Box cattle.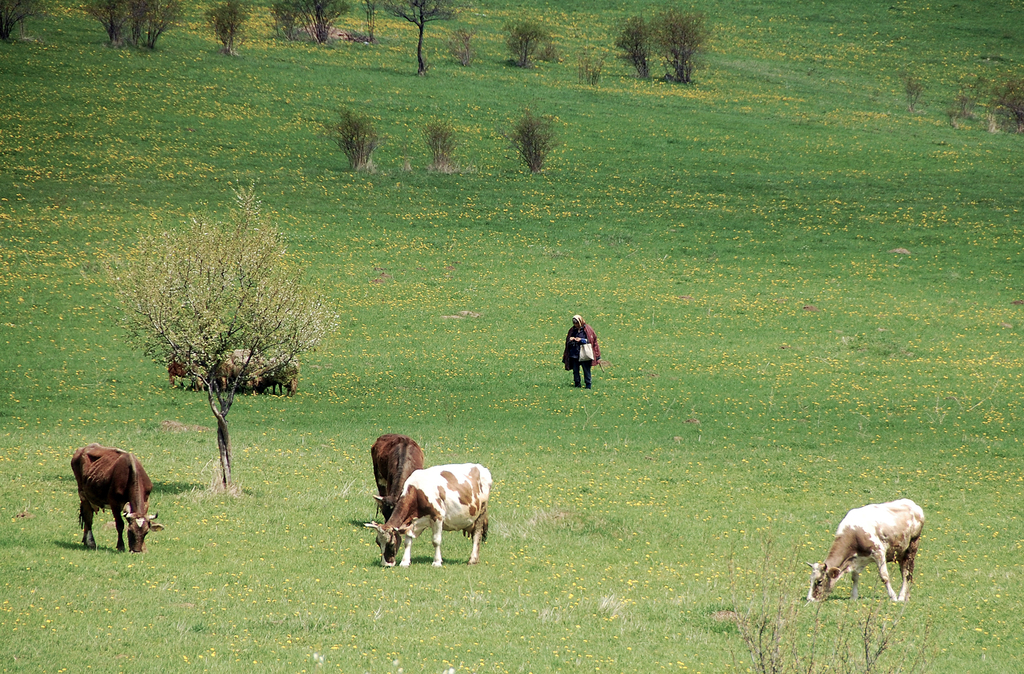
(x1=362, y1=432, x2=430, y2=515).
